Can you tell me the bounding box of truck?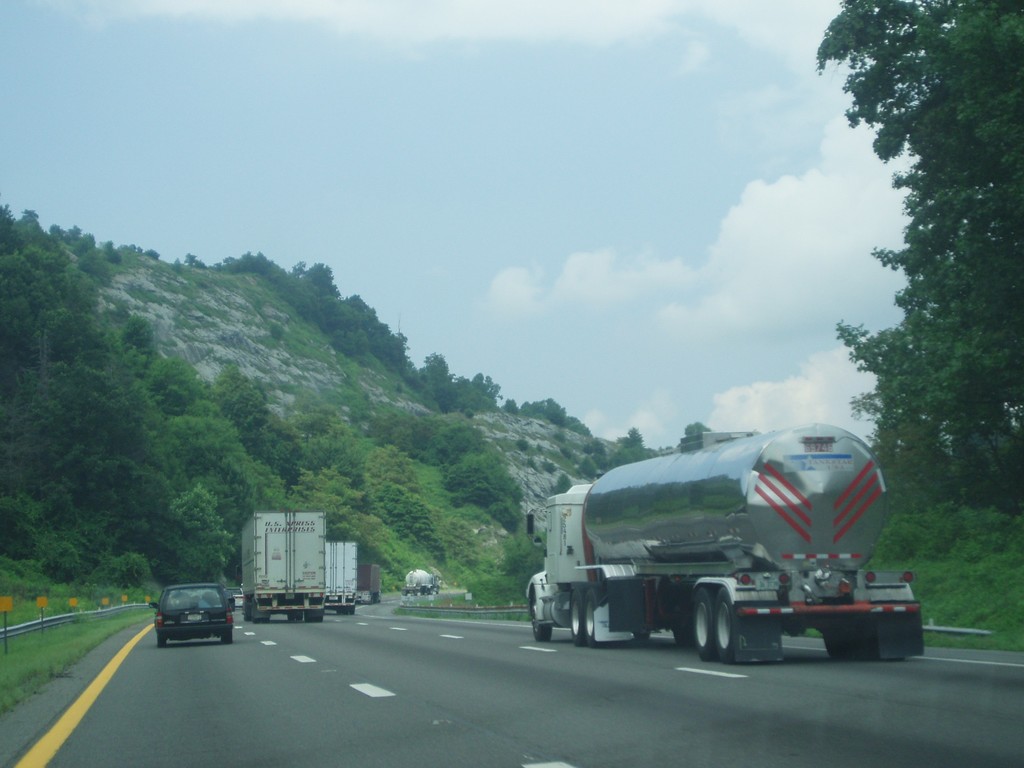
Rect(527, 431, 919, 675).
